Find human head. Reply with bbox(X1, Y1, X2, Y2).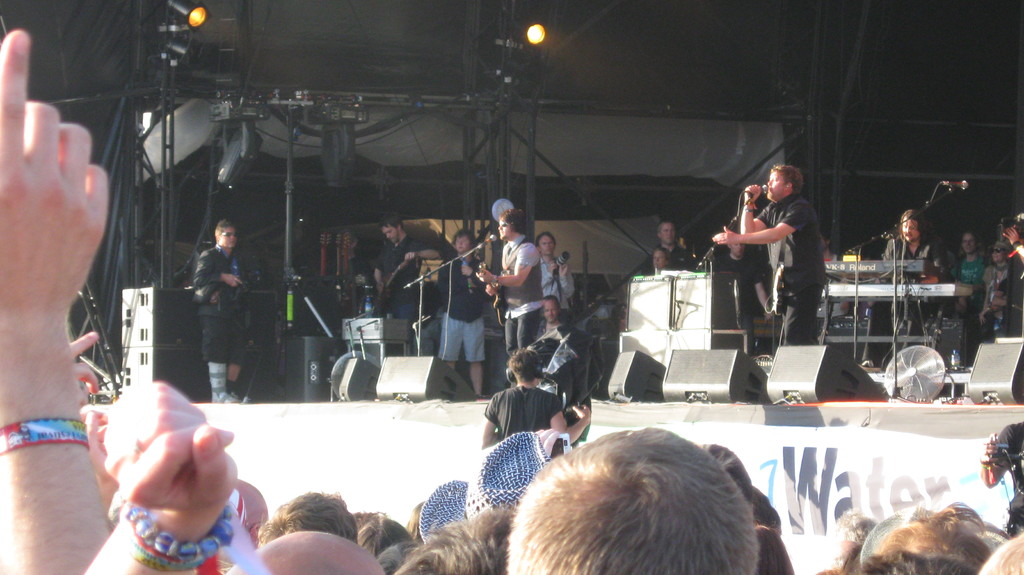
bbox(989, 242, 1005, 264).
